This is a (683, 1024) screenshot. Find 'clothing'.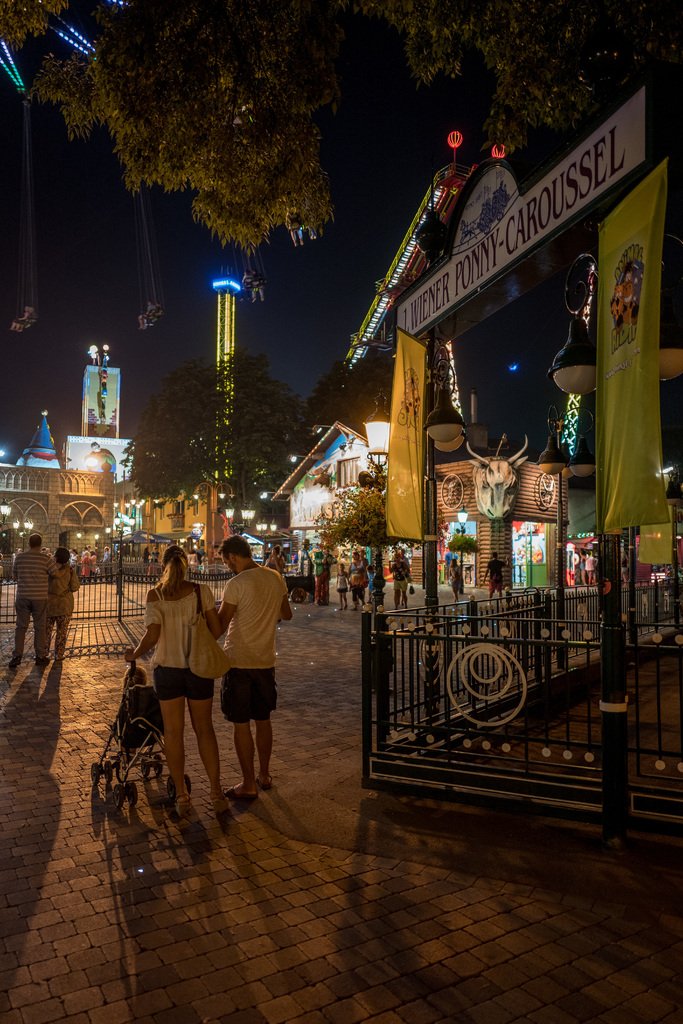
Bounding box: <box>587,556,594,575</box>.
